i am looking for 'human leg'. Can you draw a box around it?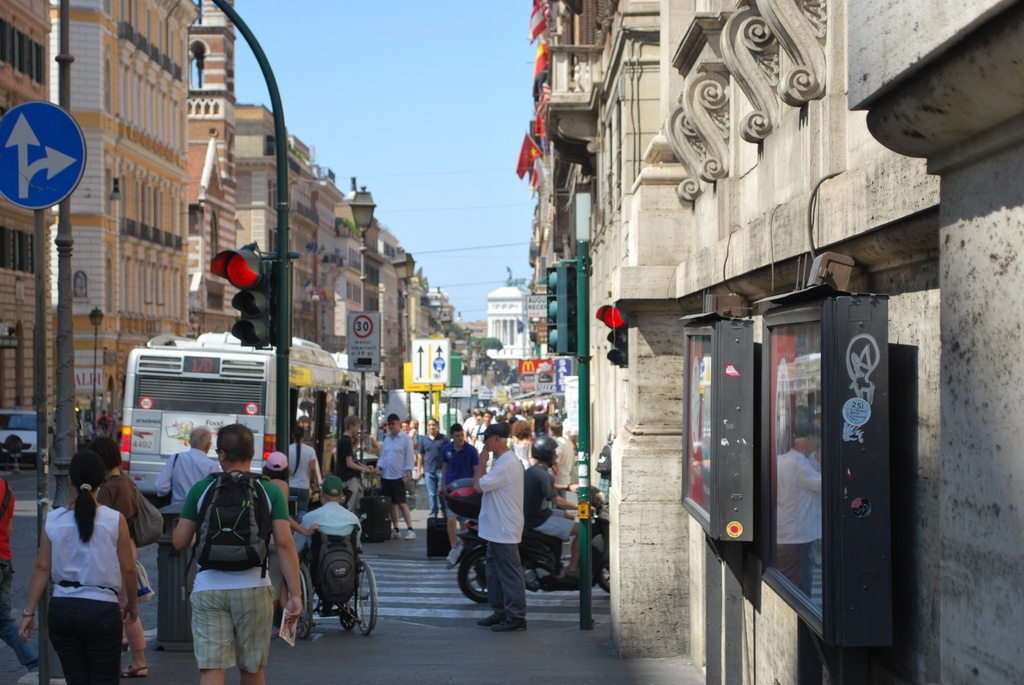
Sure, the bounding box is 191,570,234,684.
